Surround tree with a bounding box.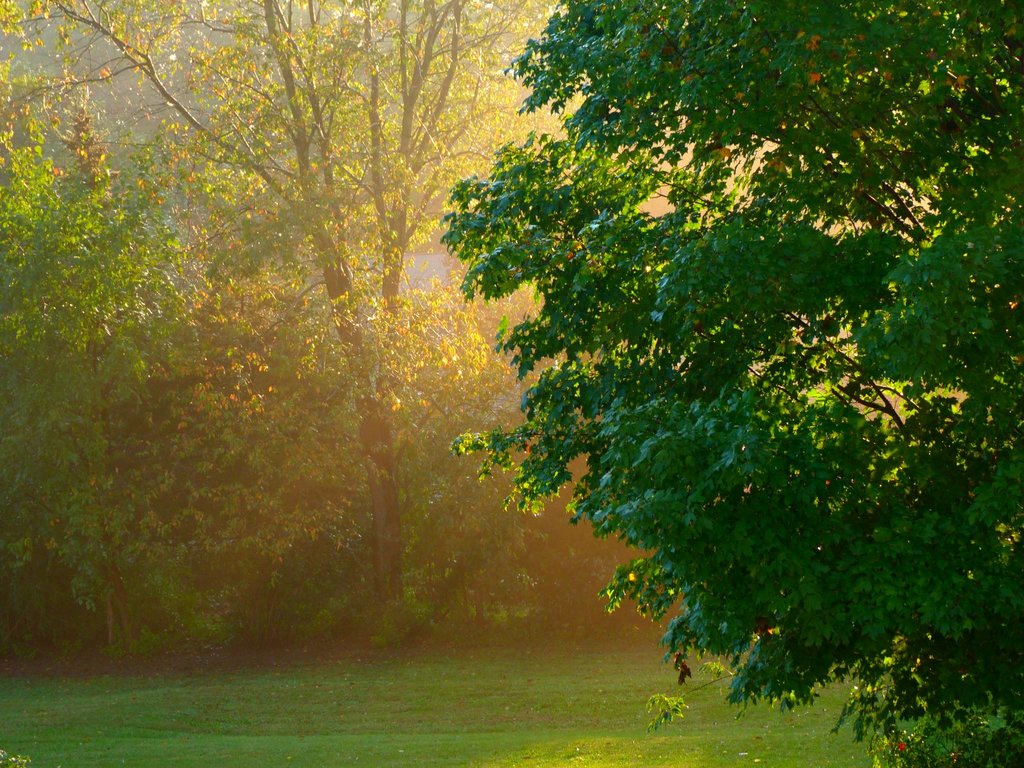
detection(0, 0, 596, 653).
